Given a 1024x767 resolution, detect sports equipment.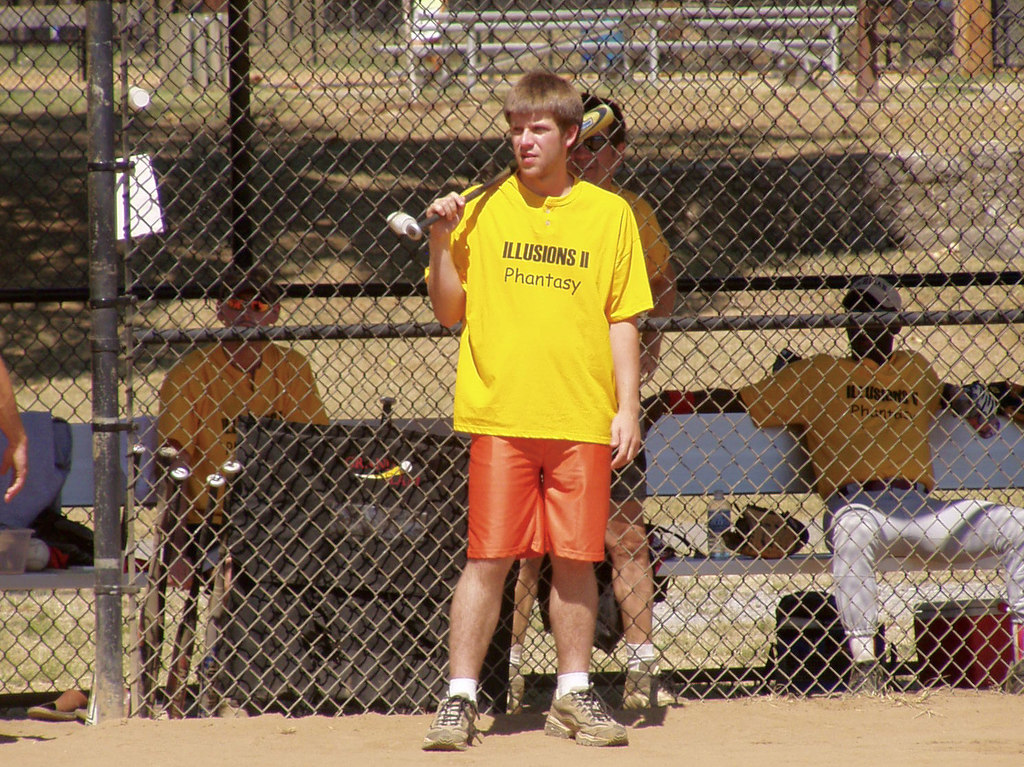
l=0, t=0, r=1023, b=726.
